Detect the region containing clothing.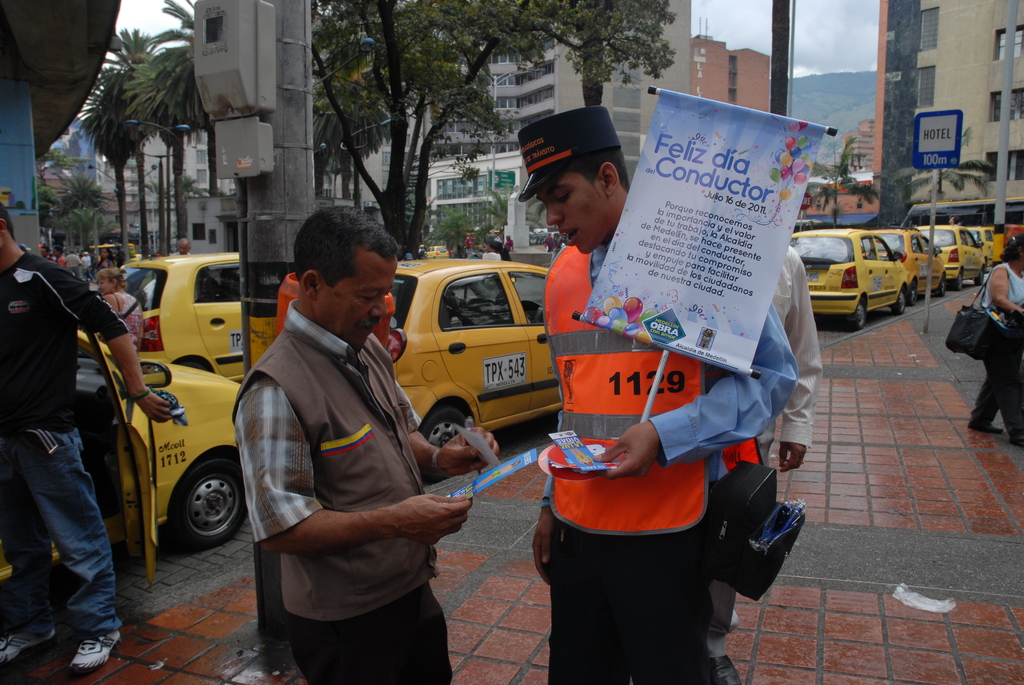
box(971, 256, 1023, 437).
